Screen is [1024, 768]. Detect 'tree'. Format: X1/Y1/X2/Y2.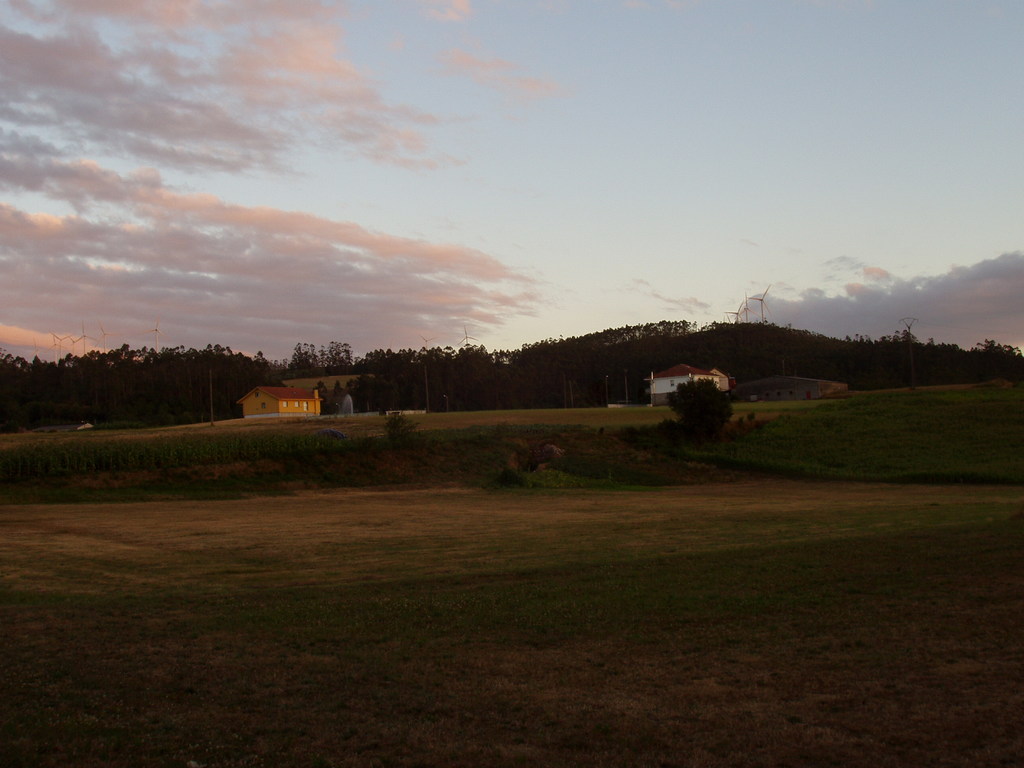
652/372/735/470.
